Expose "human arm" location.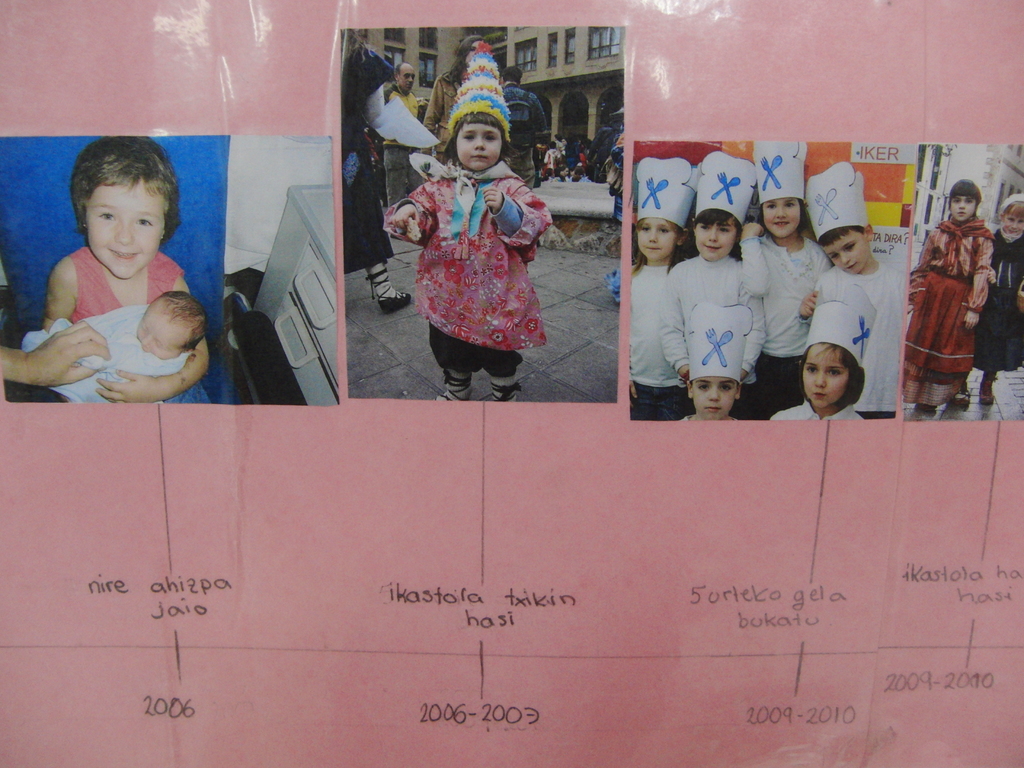
Exposed at detection(42, 269, 73, 333).
